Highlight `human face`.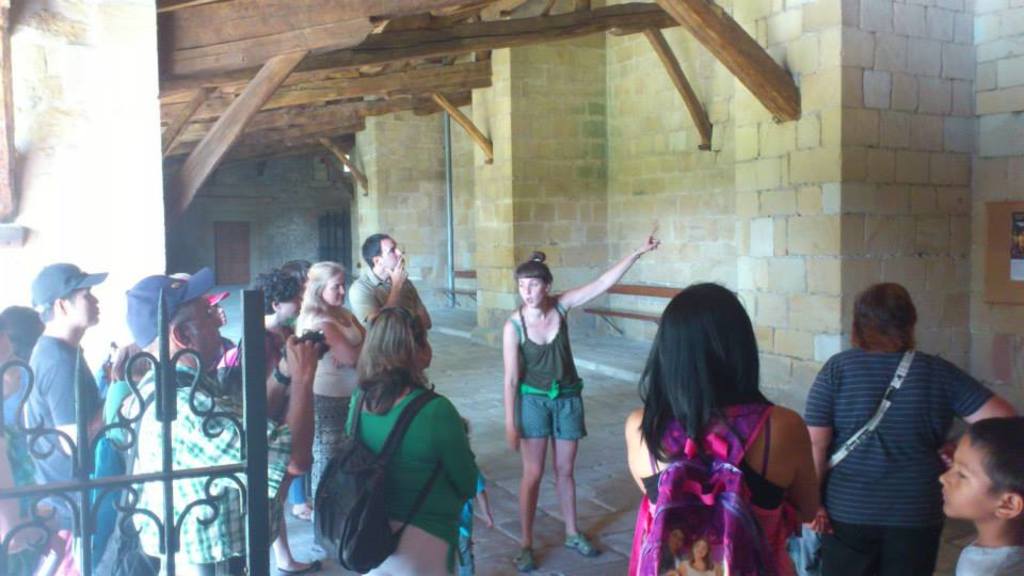
Highlighted region: [213,300,229,326].
